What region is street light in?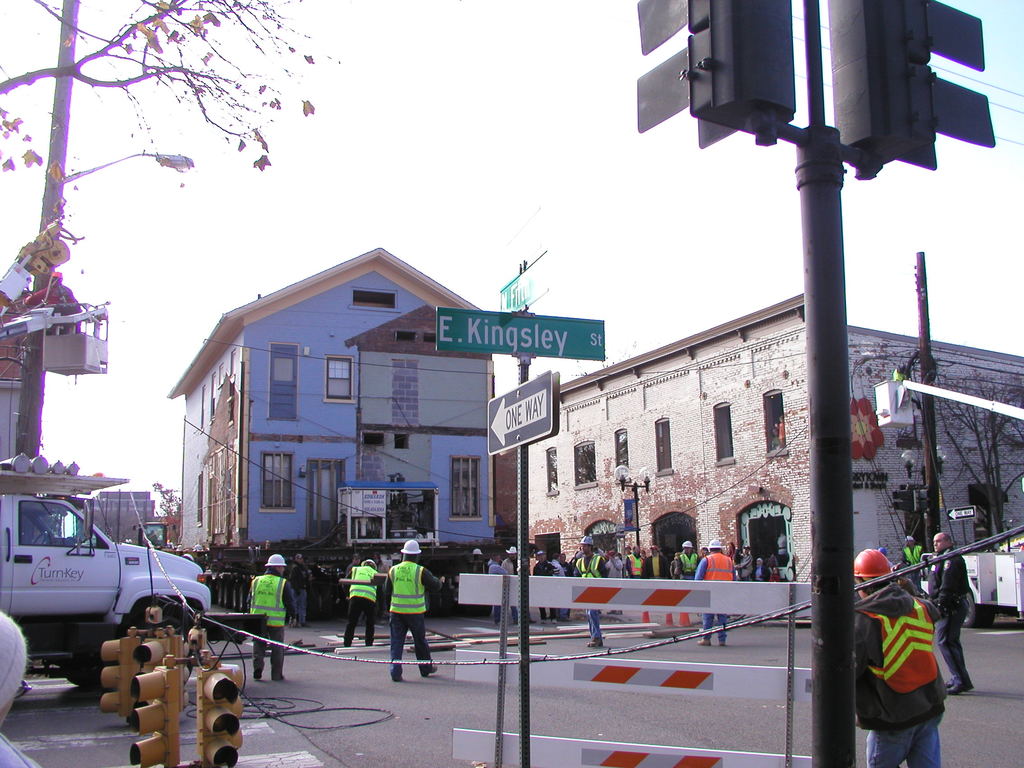
l=612, t=461, r=655, b=556.
